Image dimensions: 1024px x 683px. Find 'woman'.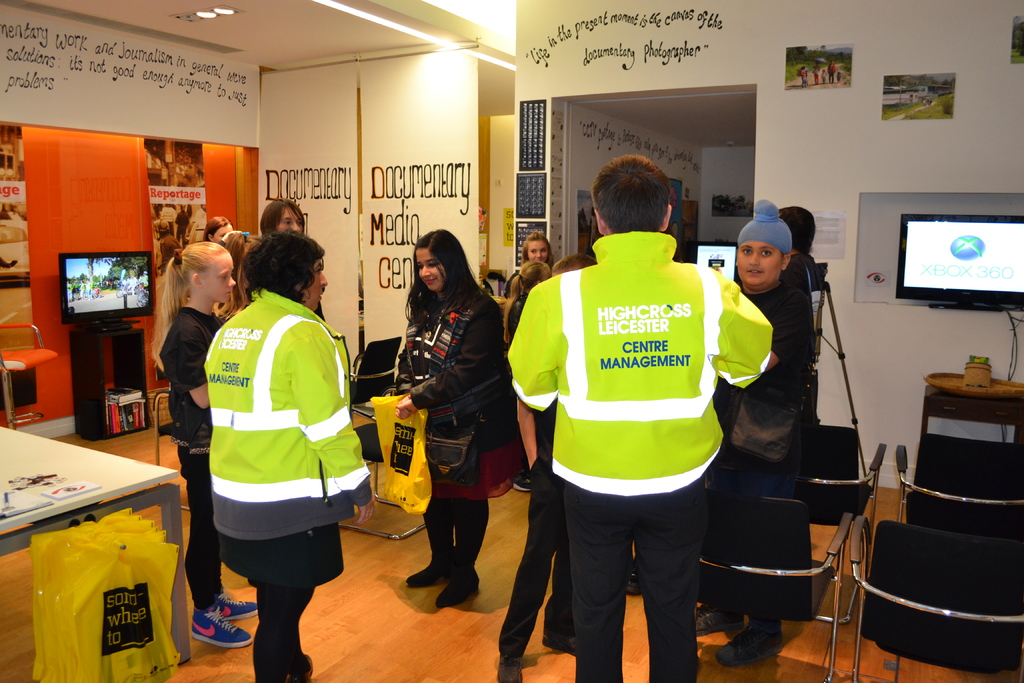
[200,228,380,682].
